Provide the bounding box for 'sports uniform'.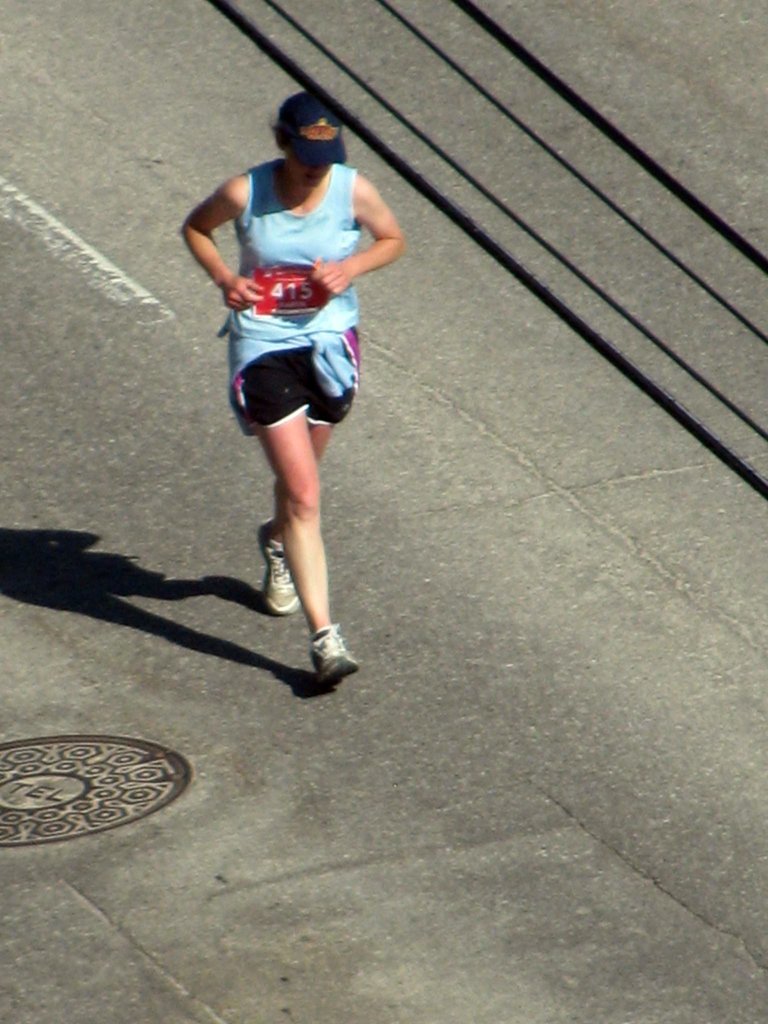
bbox=[213, 165, 364, 691].
